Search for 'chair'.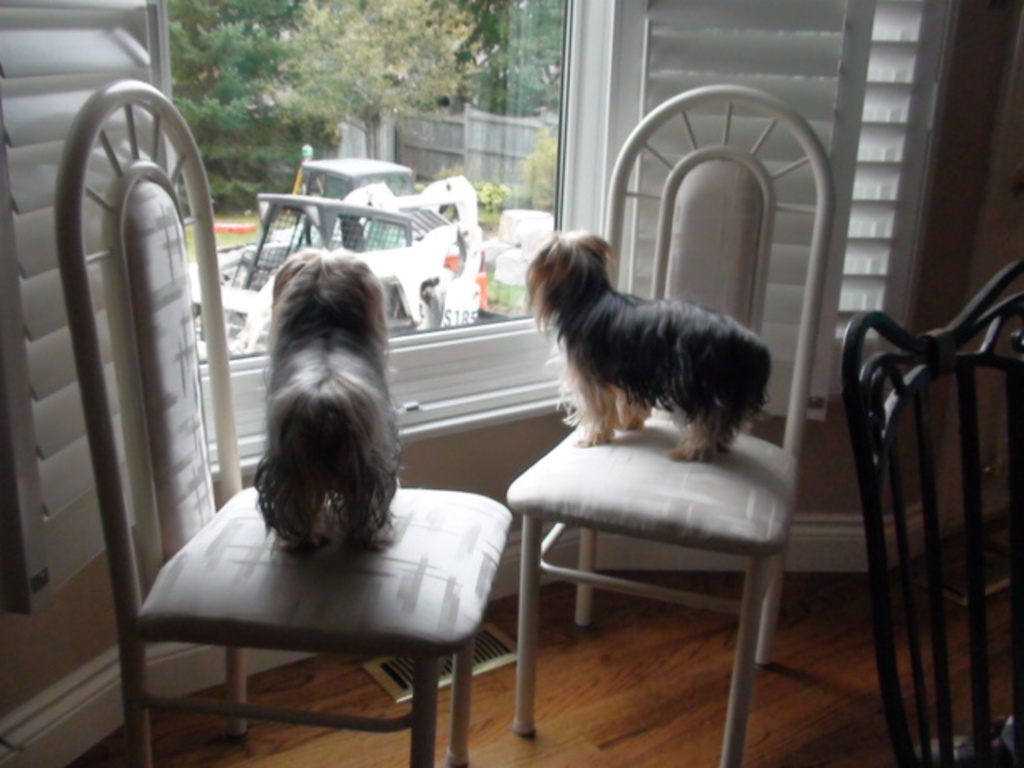
Found at 509/78/842/766.
